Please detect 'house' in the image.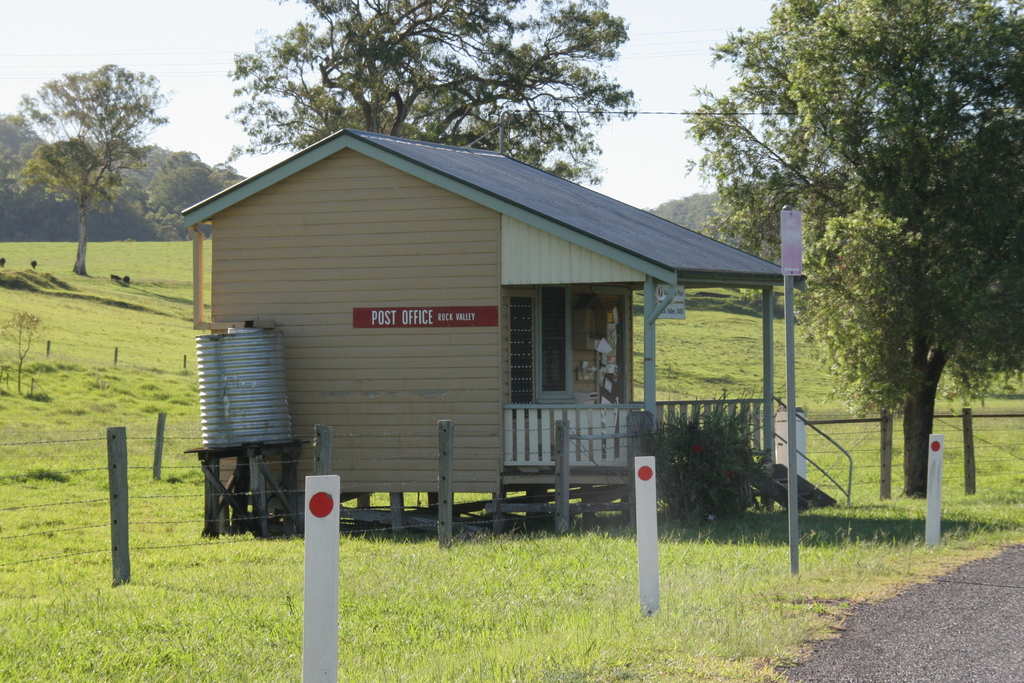
pyautogui.locateOnScreen(189, 123, 784, 552).
